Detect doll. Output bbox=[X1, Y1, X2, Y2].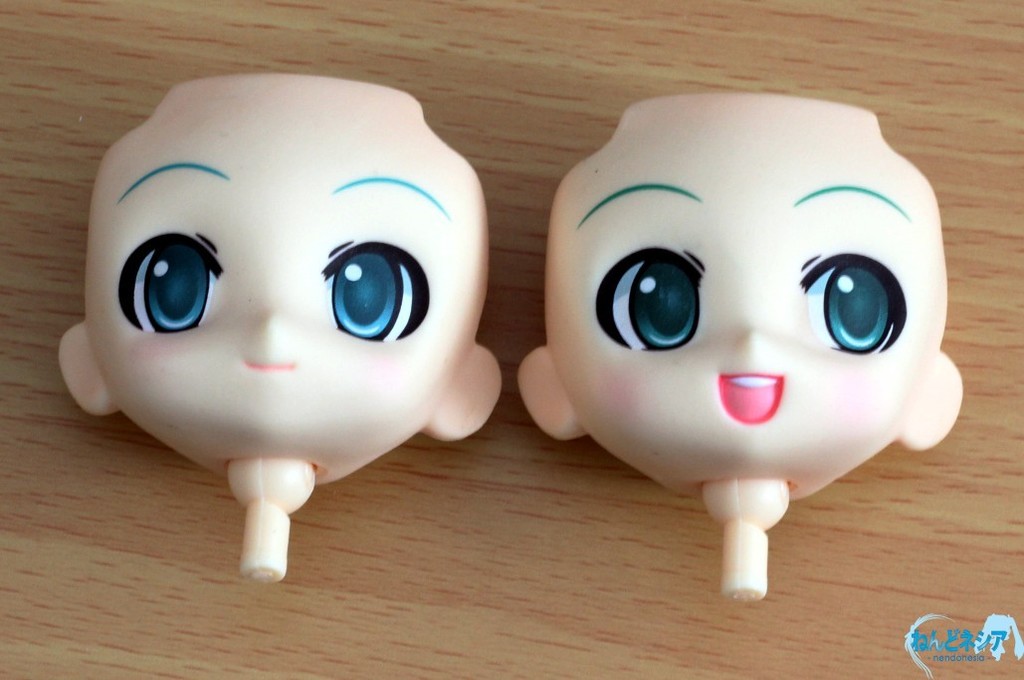
bbox=[514, 82, 965, 602].
